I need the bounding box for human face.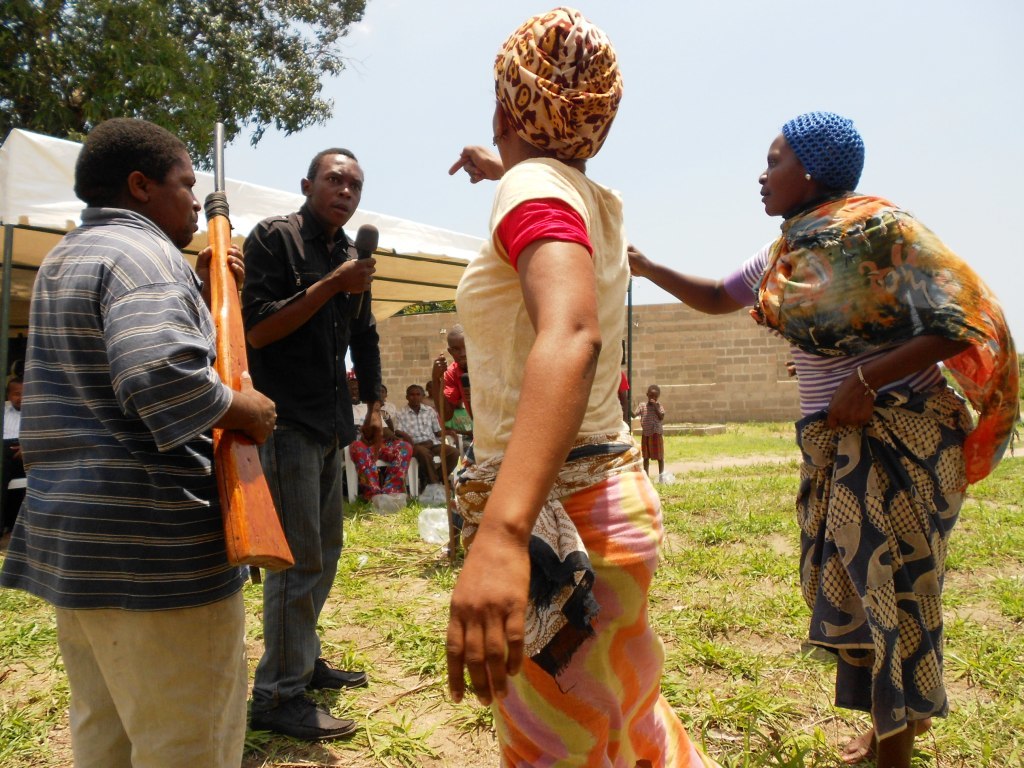
Here it is: <bbox>761, 132, 803, 215</bbox>.
